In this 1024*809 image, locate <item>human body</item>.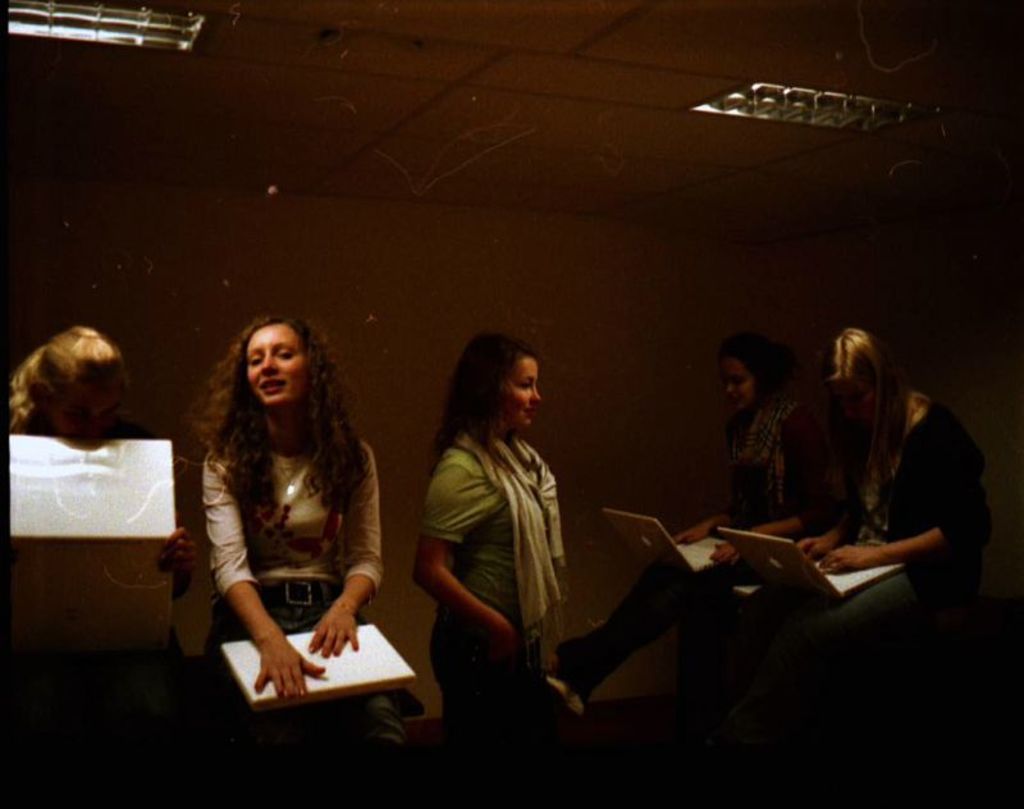
Bounding box: BBox(549, 334, 824, 733).
